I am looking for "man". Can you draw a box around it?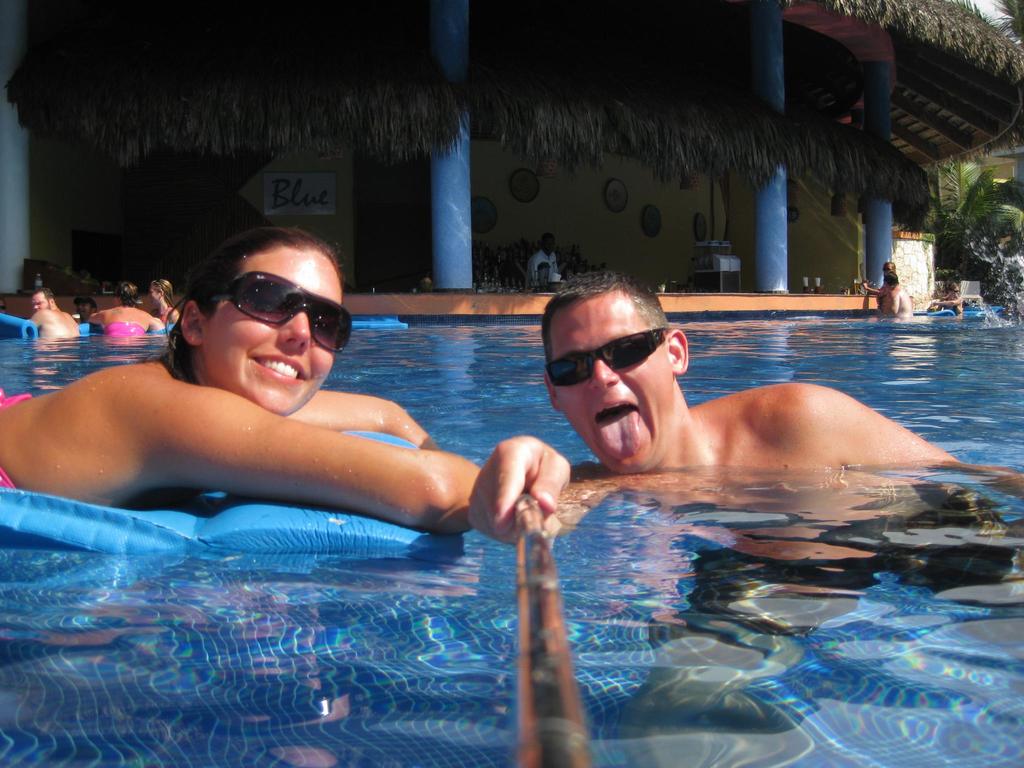
Sure, the bounding box is bbox=(530, 237, 562, 280).
